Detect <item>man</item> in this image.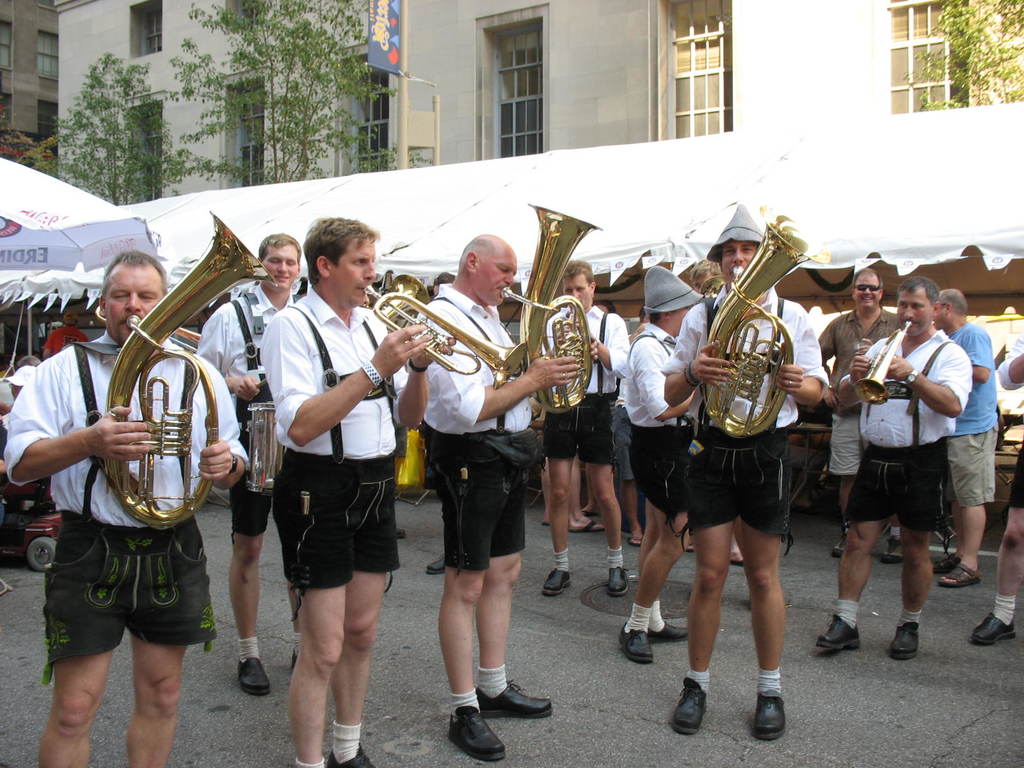
Detection: {"left": 618, "top": 262, "right": 707, "bottom": 664}.
